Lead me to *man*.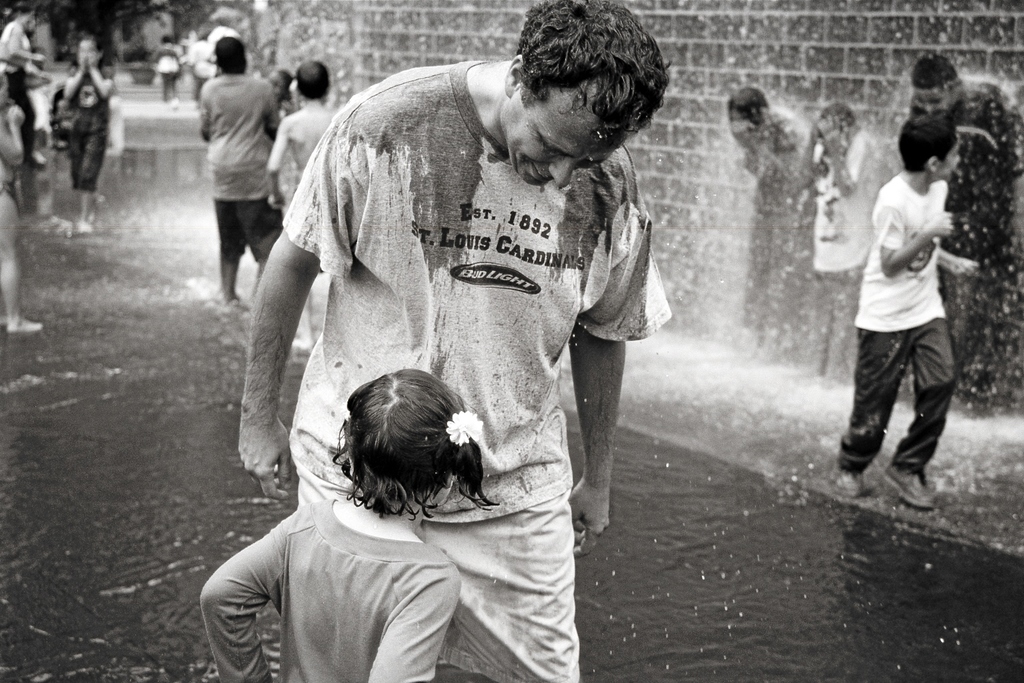
Lead to 900 53 1023 407.
